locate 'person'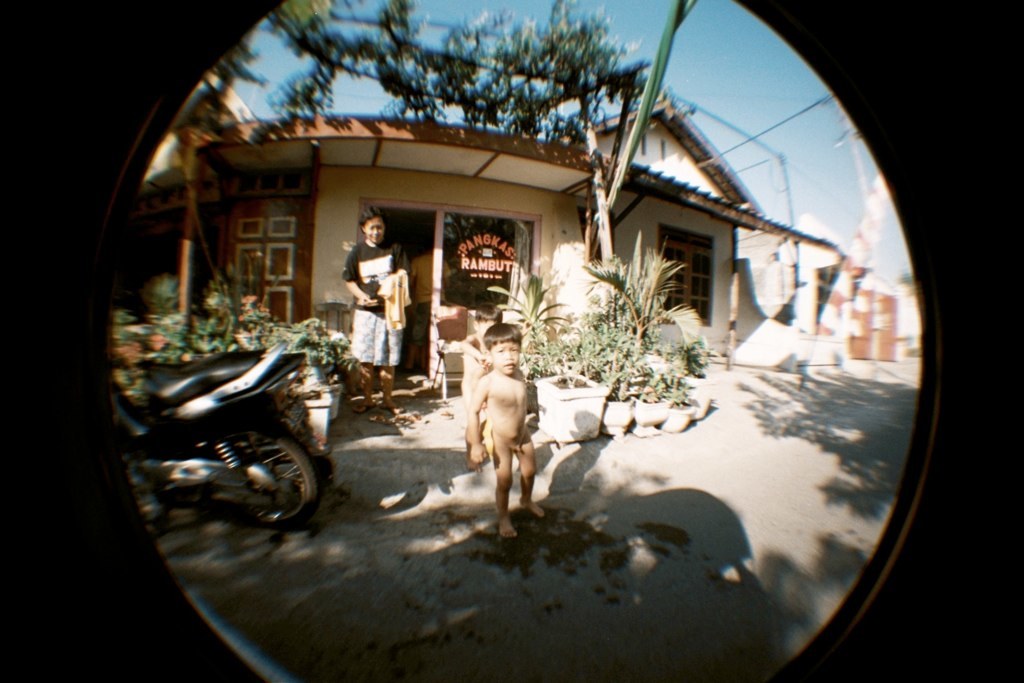
box=[463, 319, 547, 538]
